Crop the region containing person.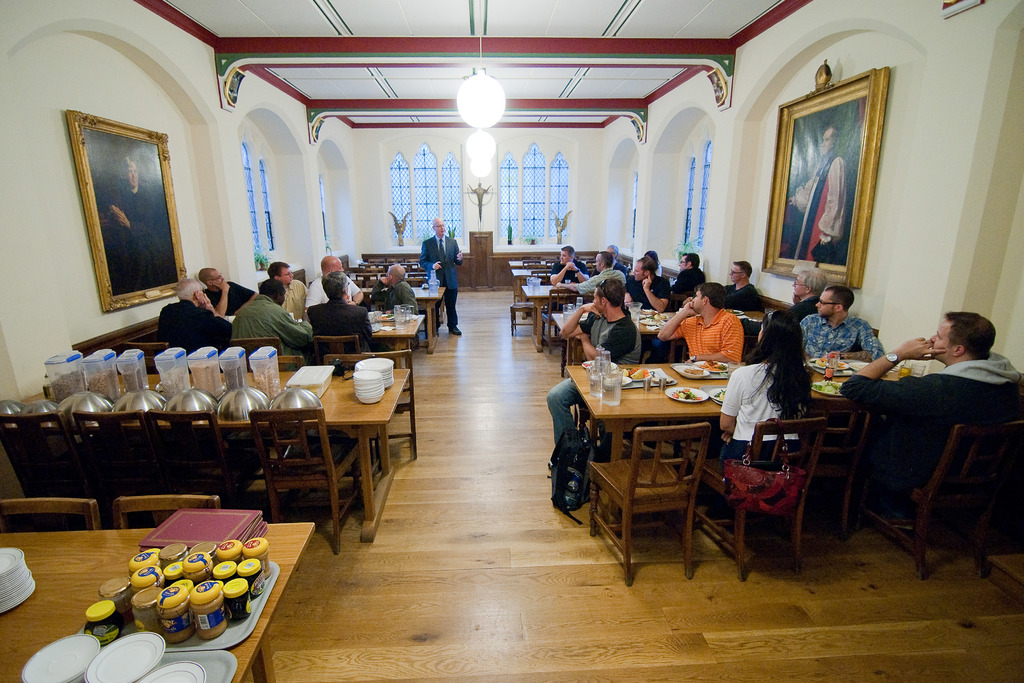
Crop region: rect(417, 216, 465, 336).
